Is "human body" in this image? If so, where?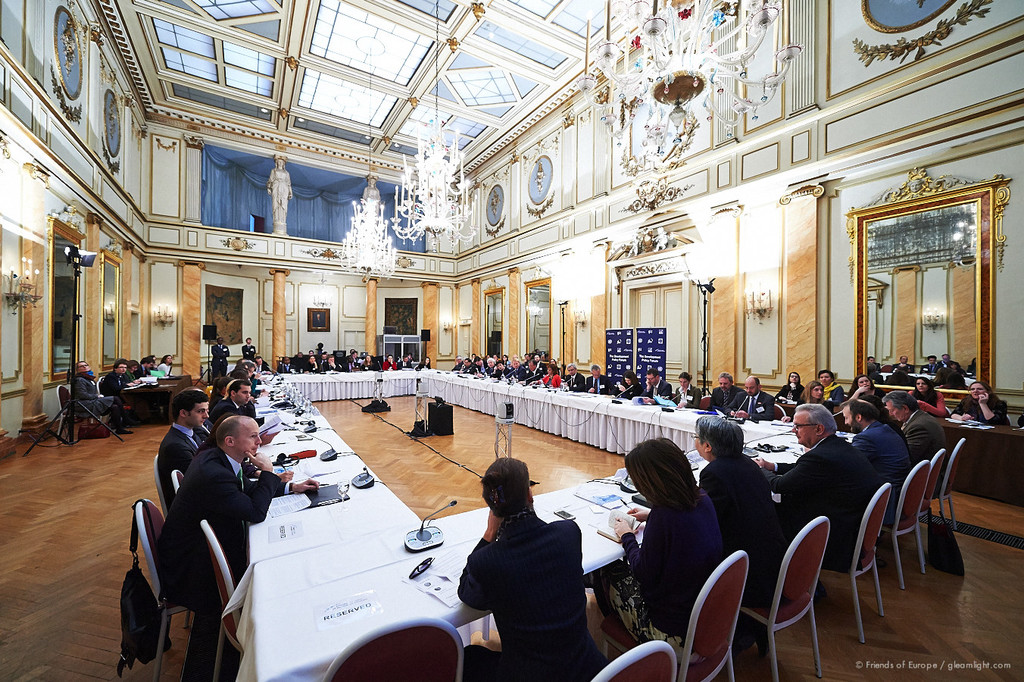
Yes, at select_region(893, 357, 915, 379).
